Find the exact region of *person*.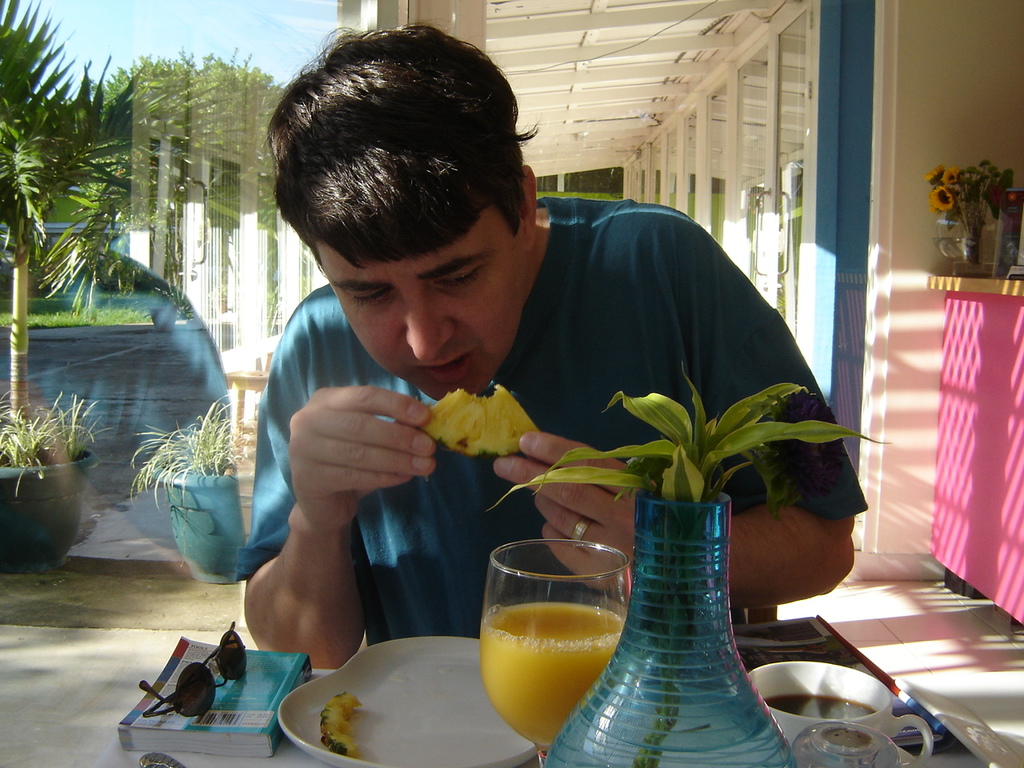
Exact region: [242,60,862,687].
